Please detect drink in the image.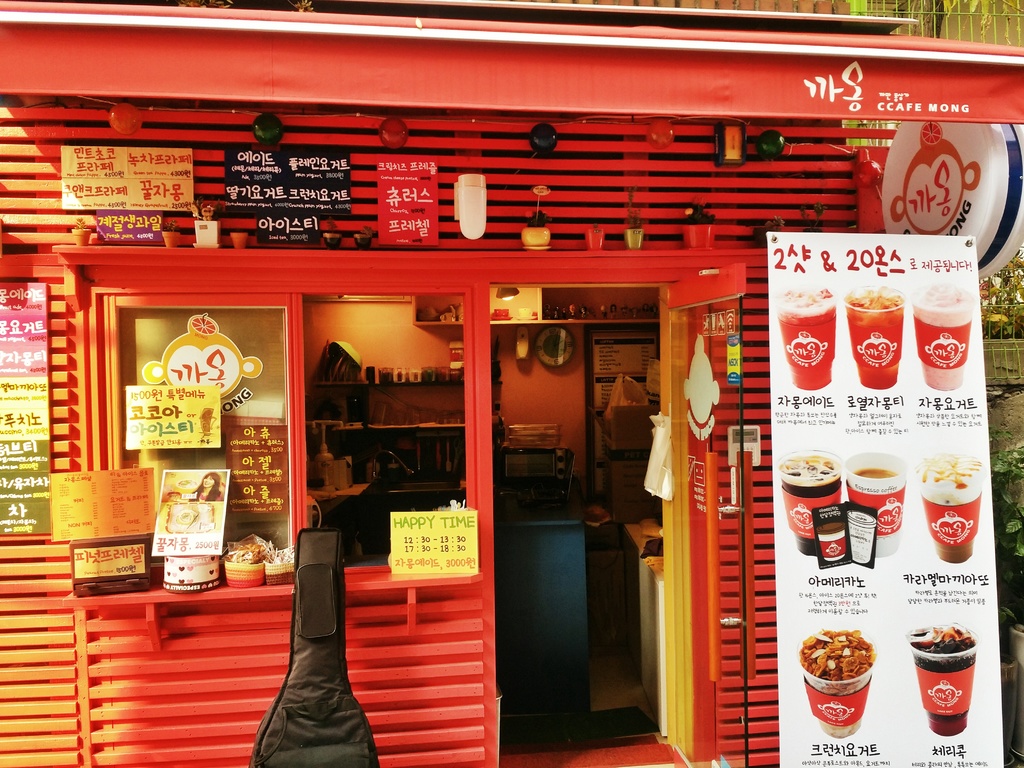
x1=854 y1=468 x2=897 y2=481.
